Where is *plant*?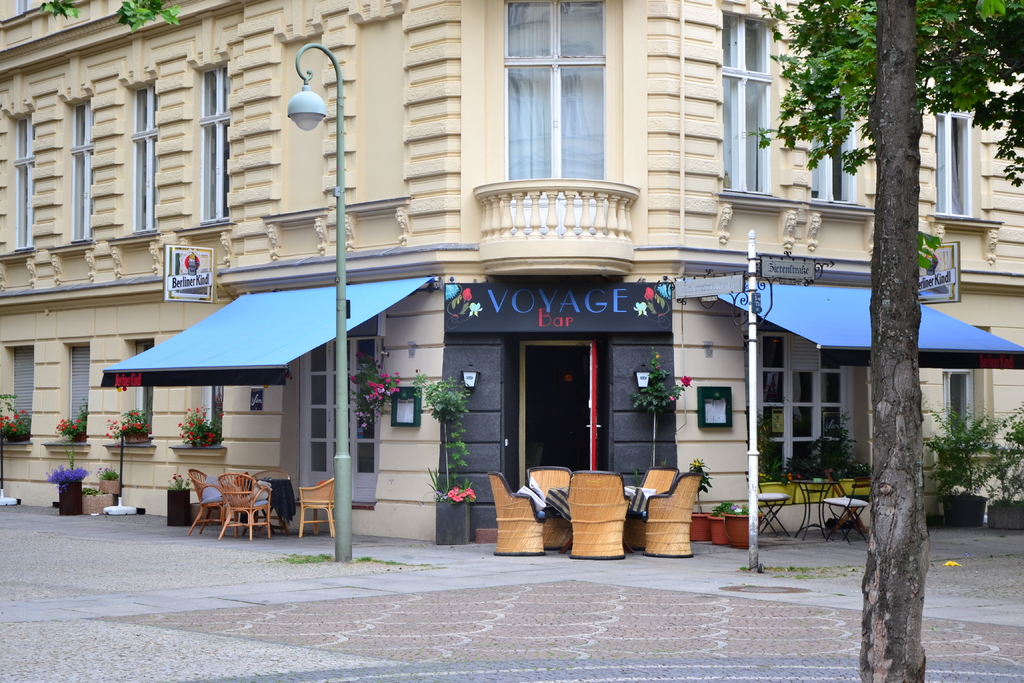
47/463/90/484.
